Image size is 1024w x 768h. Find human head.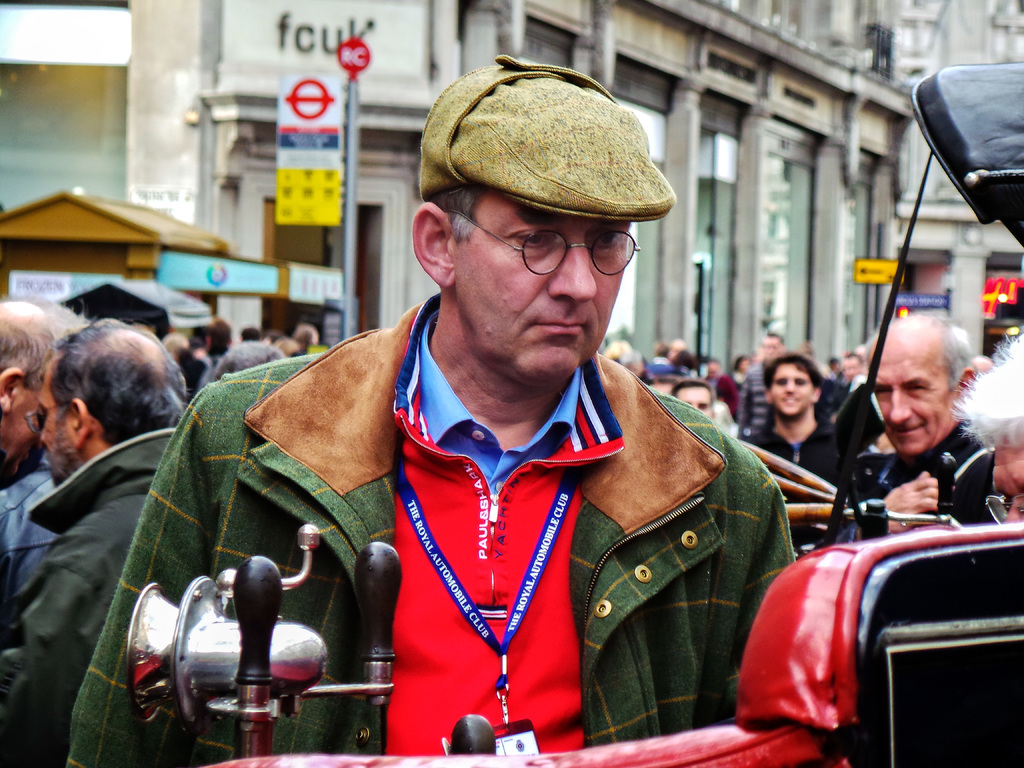
x1=417, y1=51, x2=630, y2=385.
